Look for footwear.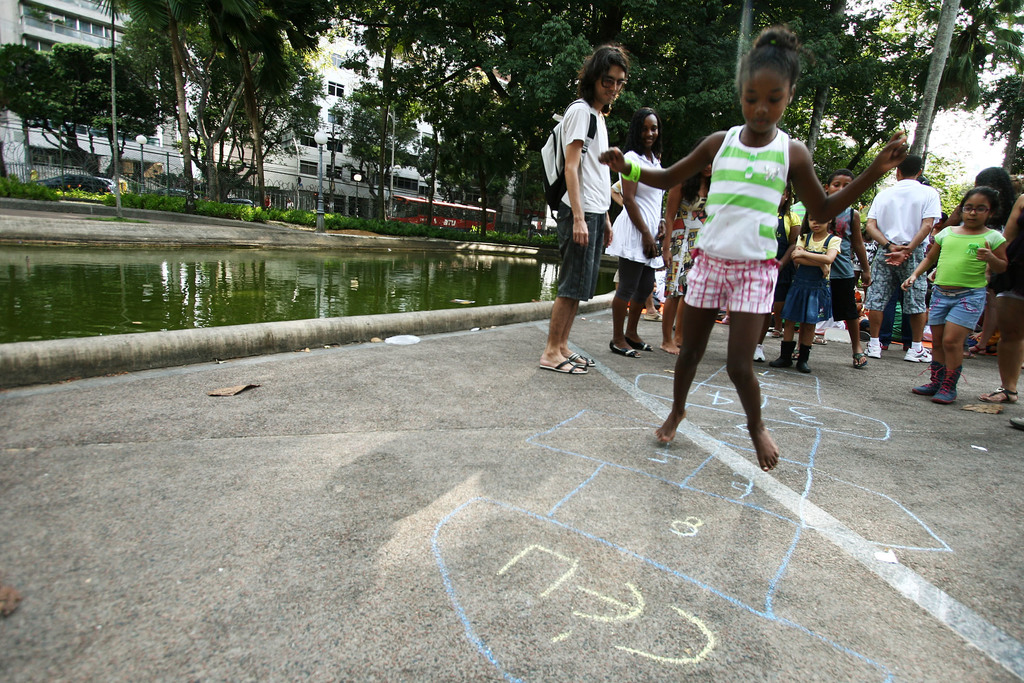
Found: [630, 328, 654, 357].
